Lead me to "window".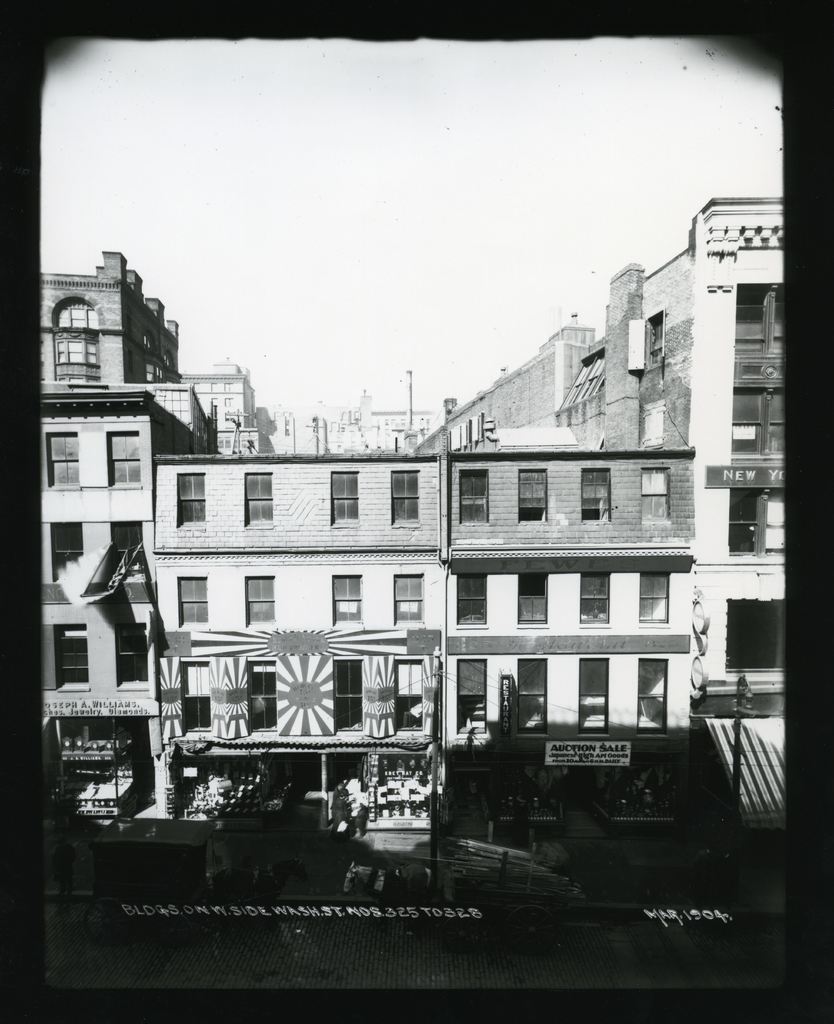
Lead to <box>116,624,155,687</box>.
